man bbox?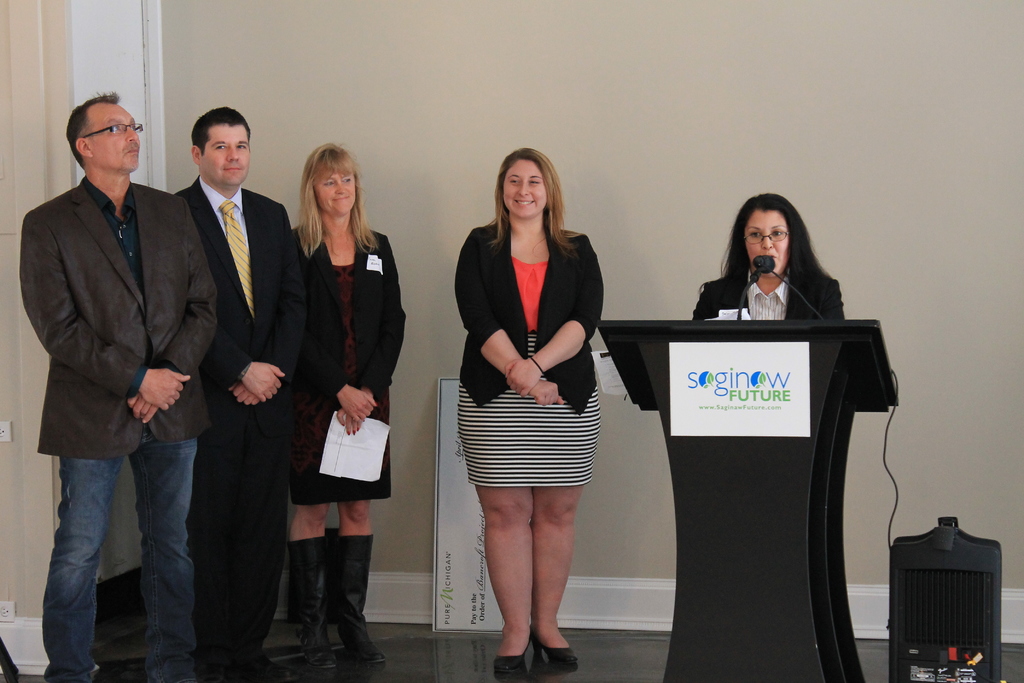
163, 99, 316, 682
